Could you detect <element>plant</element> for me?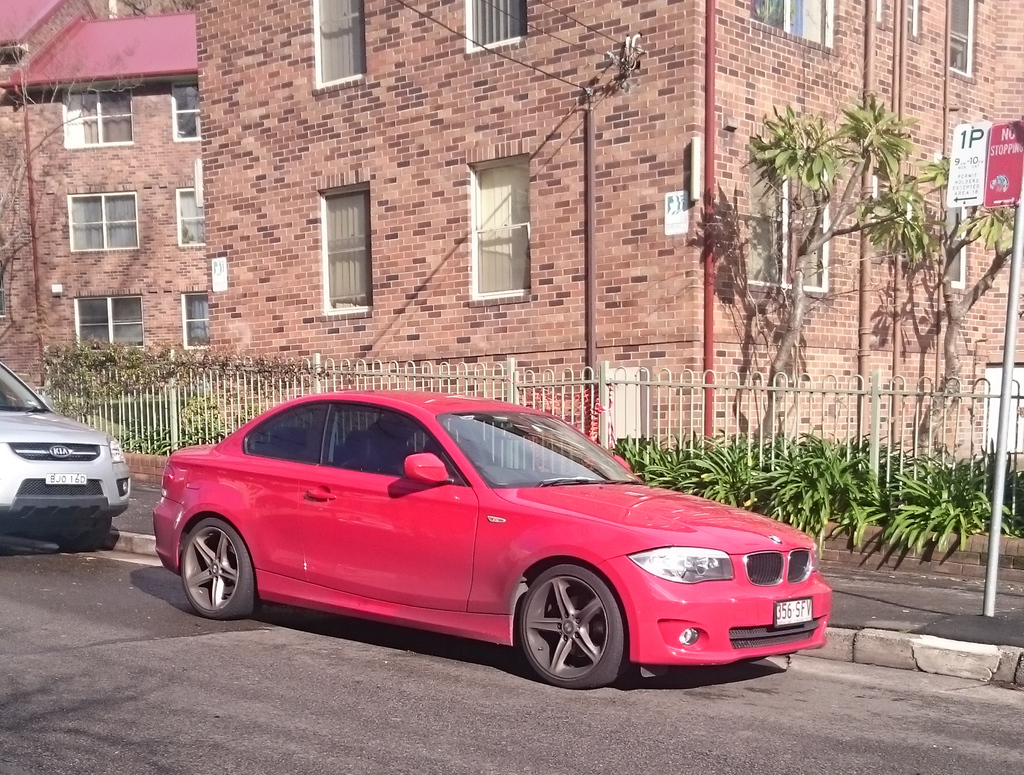
Detection result: [x1=998, y1=458, x2=1023, y2=546].
